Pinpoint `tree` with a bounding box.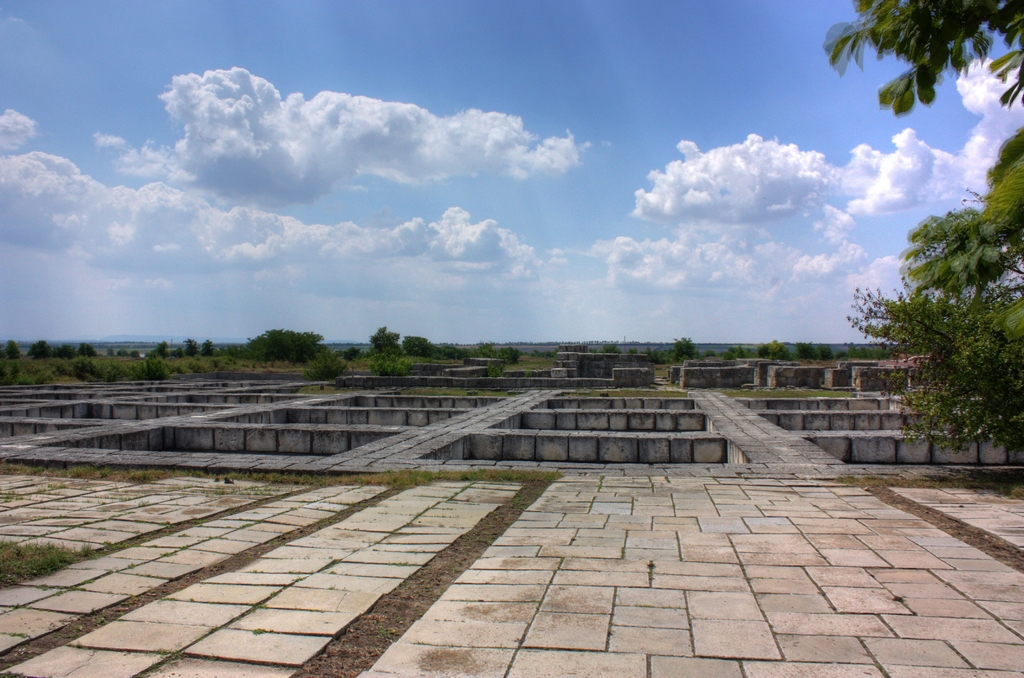
<bbox>362, 323, 404, 353</bbox>.
